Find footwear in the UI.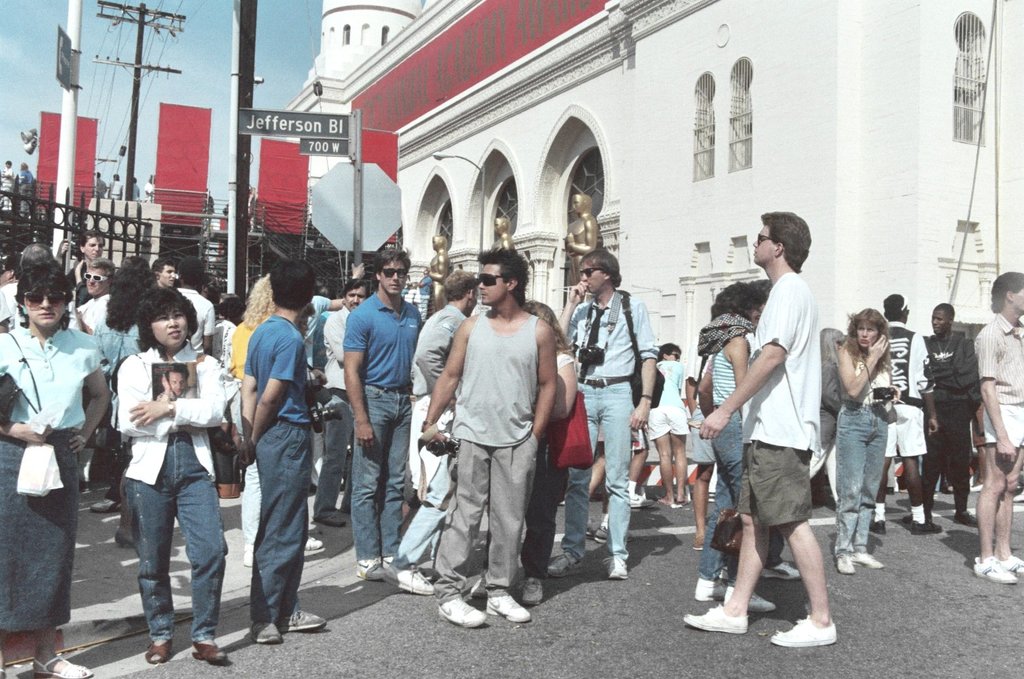
UI element at <box>438,595,485,625</box>.
